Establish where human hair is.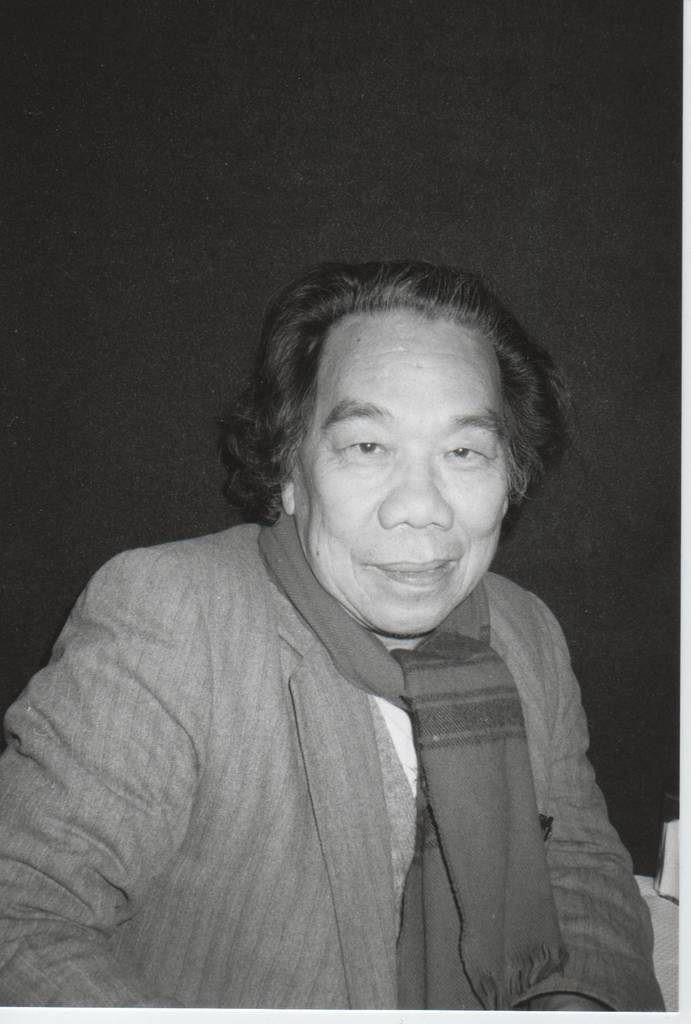
Established at rect(252, 255, 565, 565).
